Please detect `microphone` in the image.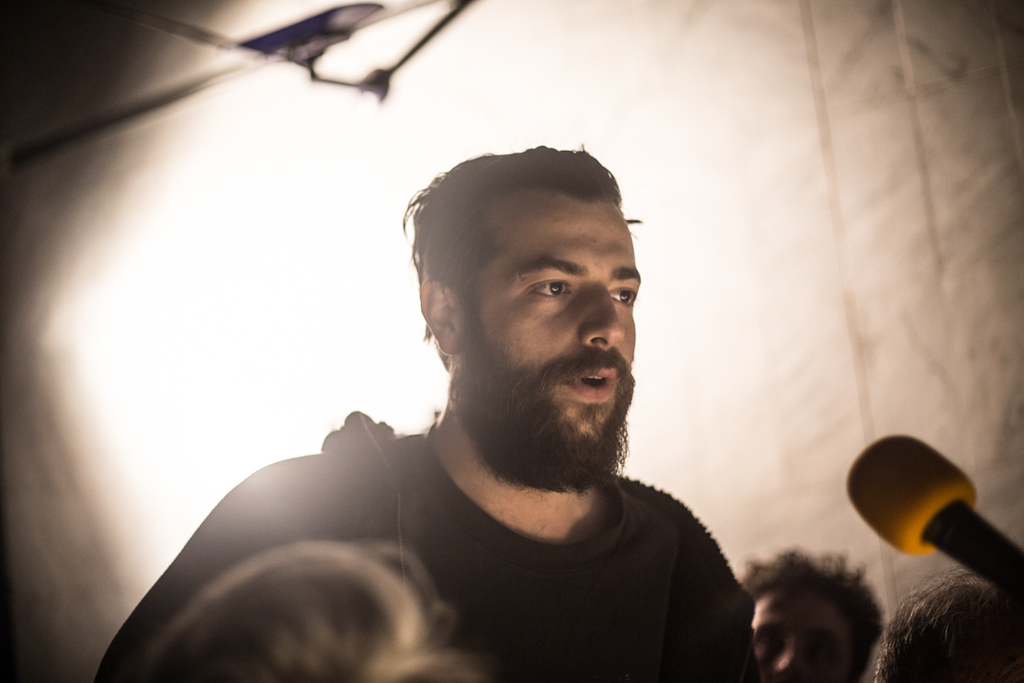
[843, 422, 1023, 617].
